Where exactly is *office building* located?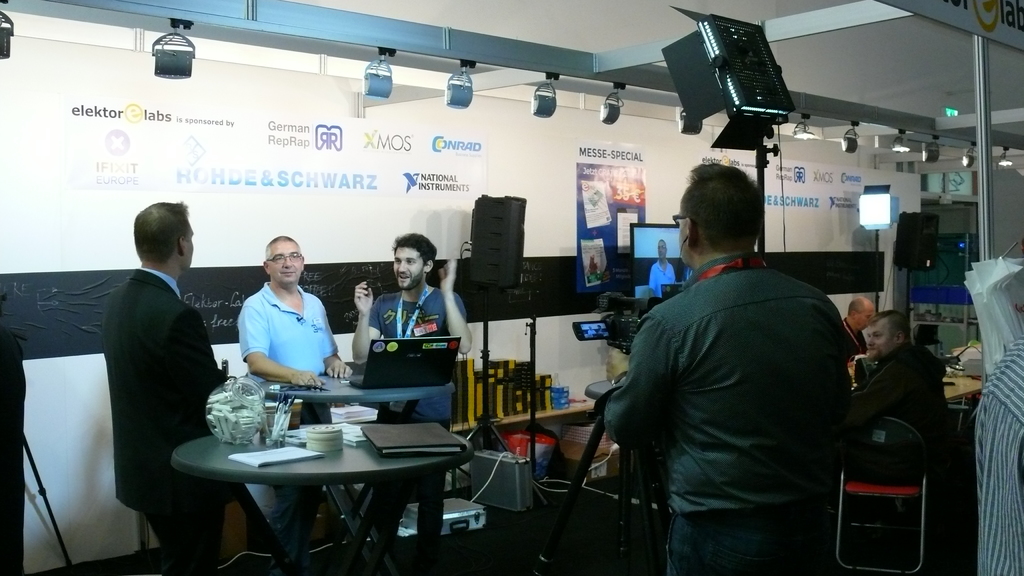
Its bounding box is region(0, 0, 1023, 575).
